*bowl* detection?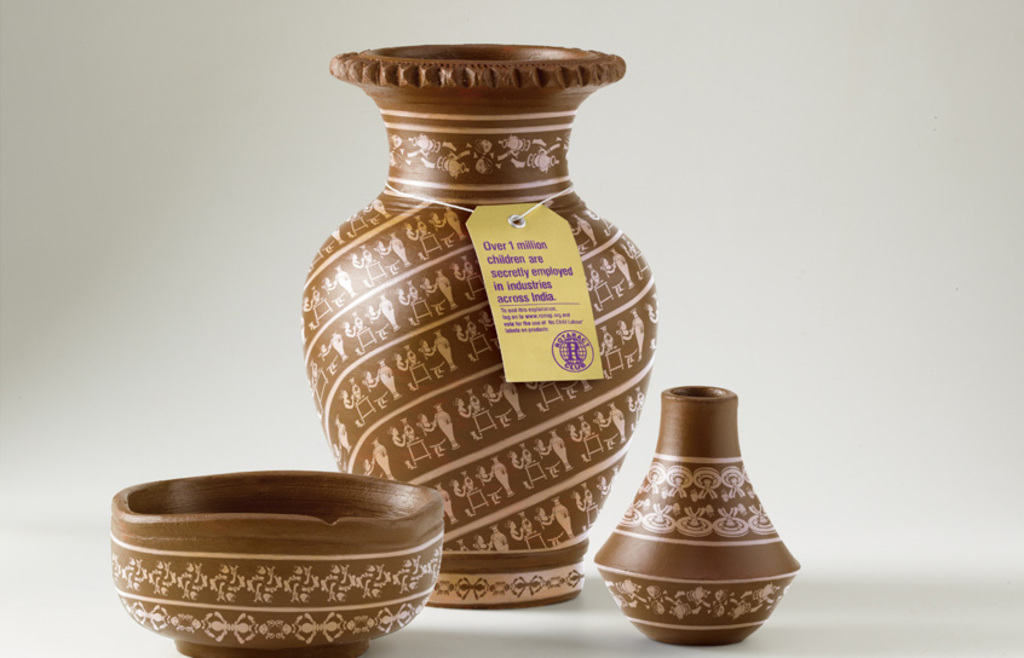
bbox=[113, 477, 464, 646]
